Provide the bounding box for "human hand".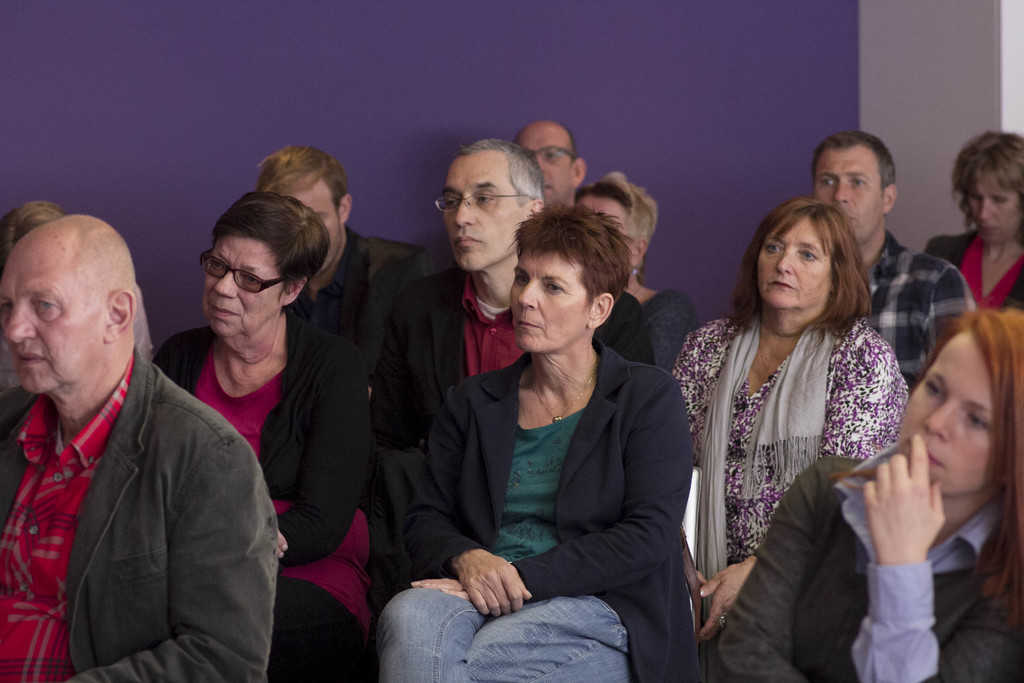
crop(859, 432, 949, 560).
